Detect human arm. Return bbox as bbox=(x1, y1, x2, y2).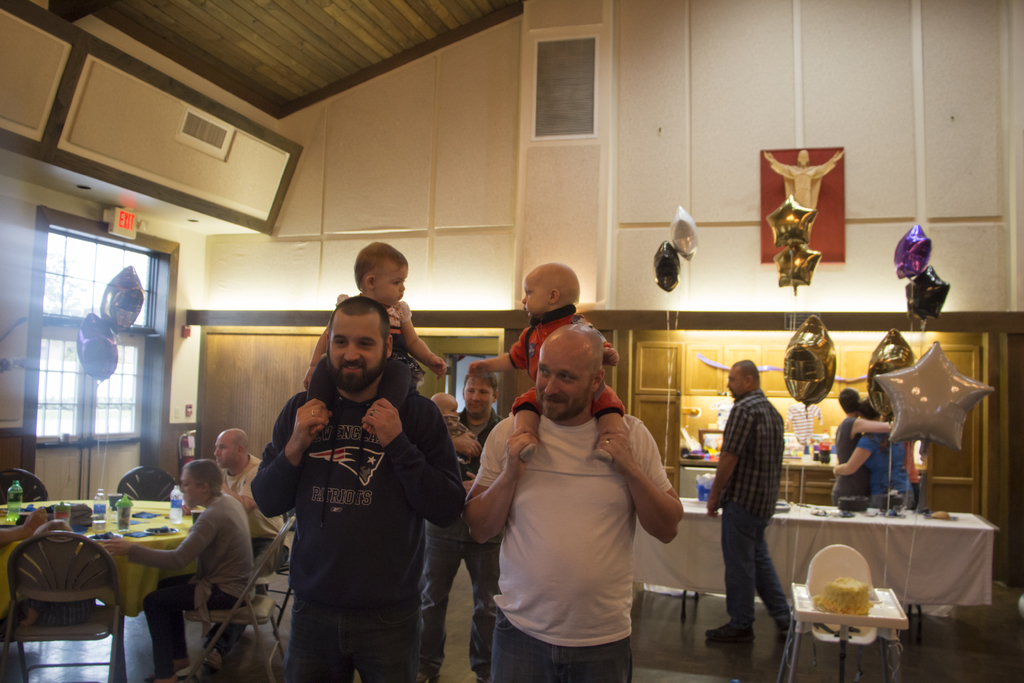
bbox=(253, 397, 331, 516).
